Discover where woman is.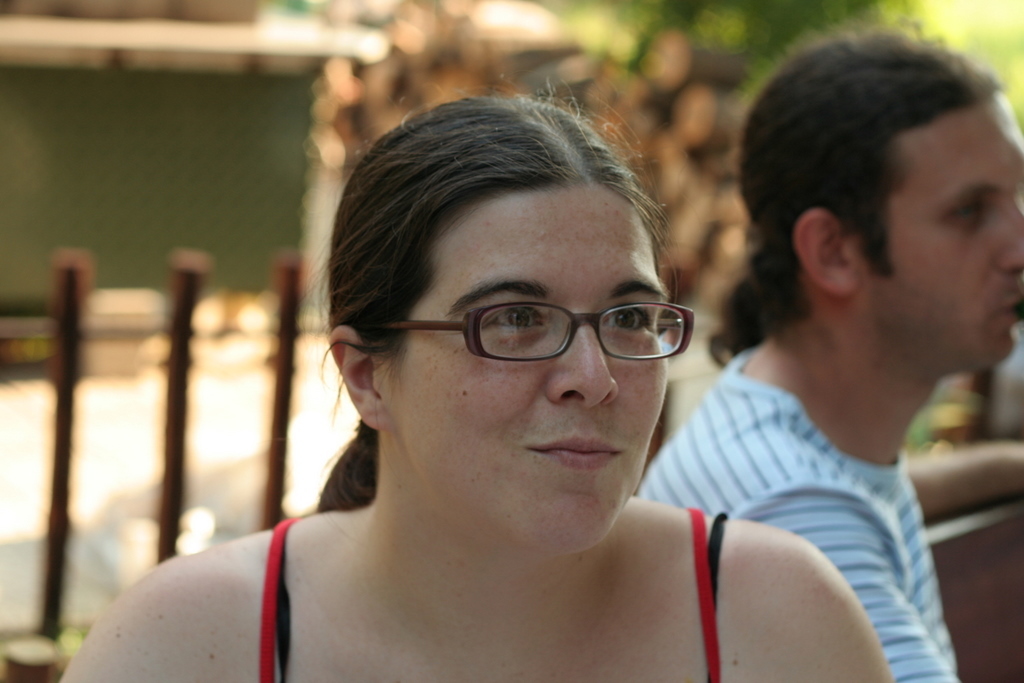
Discovered at [152, 97, 885, 678].
